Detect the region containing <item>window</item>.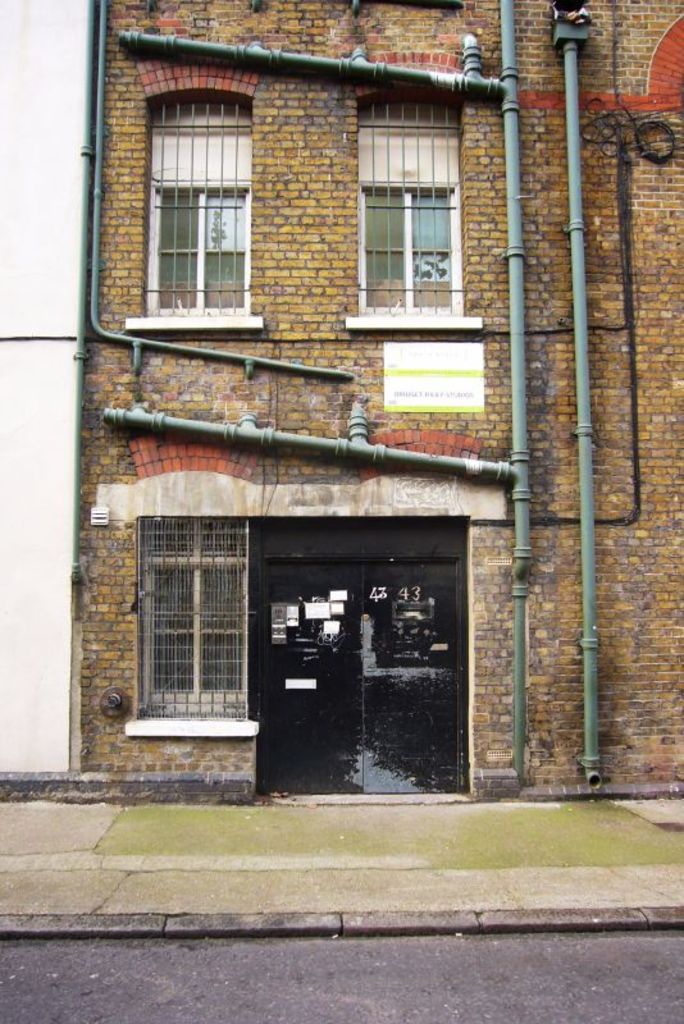
x1=351, y1=113, x2=464, y2=319.
